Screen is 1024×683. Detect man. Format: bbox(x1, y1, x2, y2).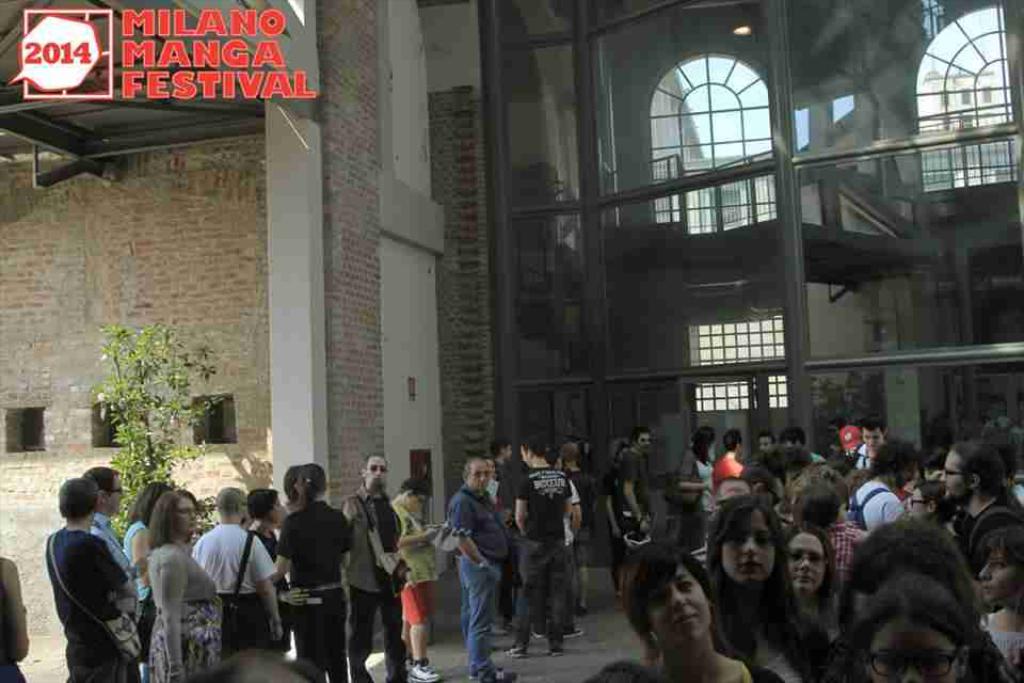
bbox(81, 466, 145, 610).
